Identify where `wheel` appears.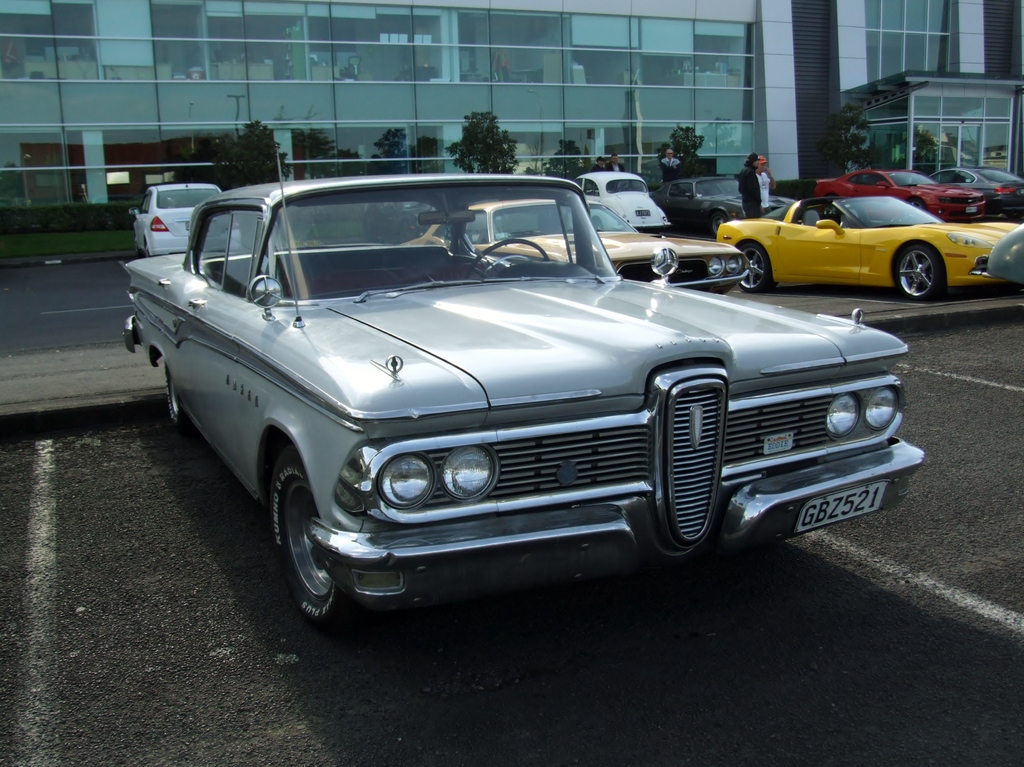
Appears at (712,209,729,240).
